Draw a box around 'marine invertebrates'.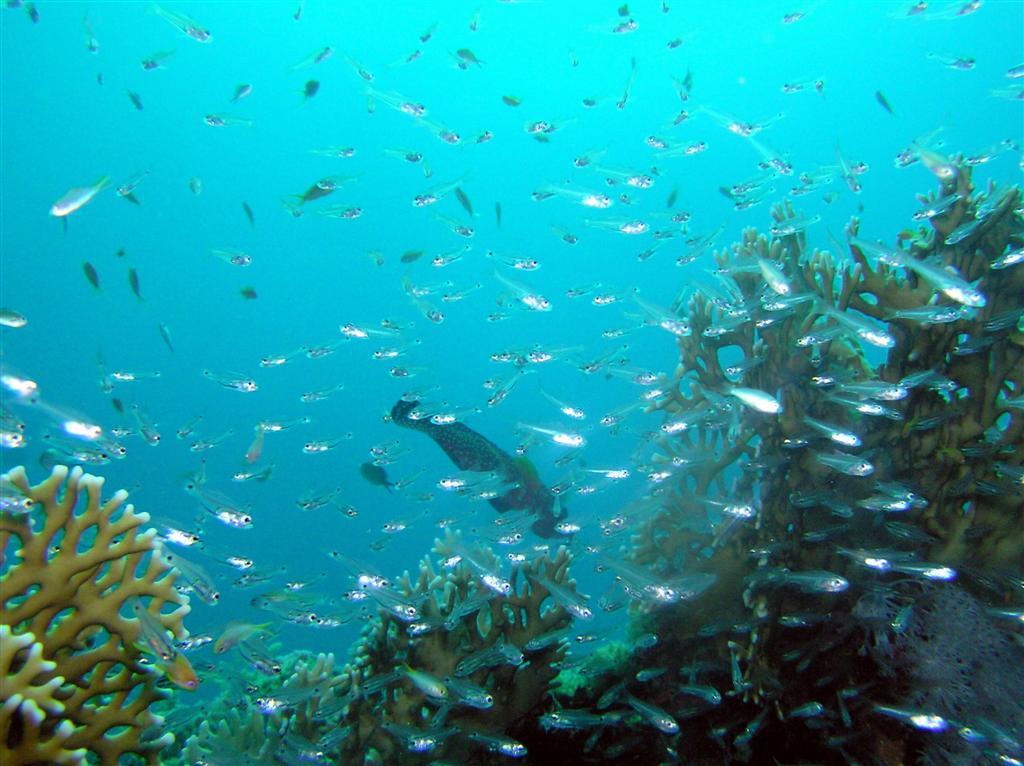
locate(927, 158, 949, 179).
